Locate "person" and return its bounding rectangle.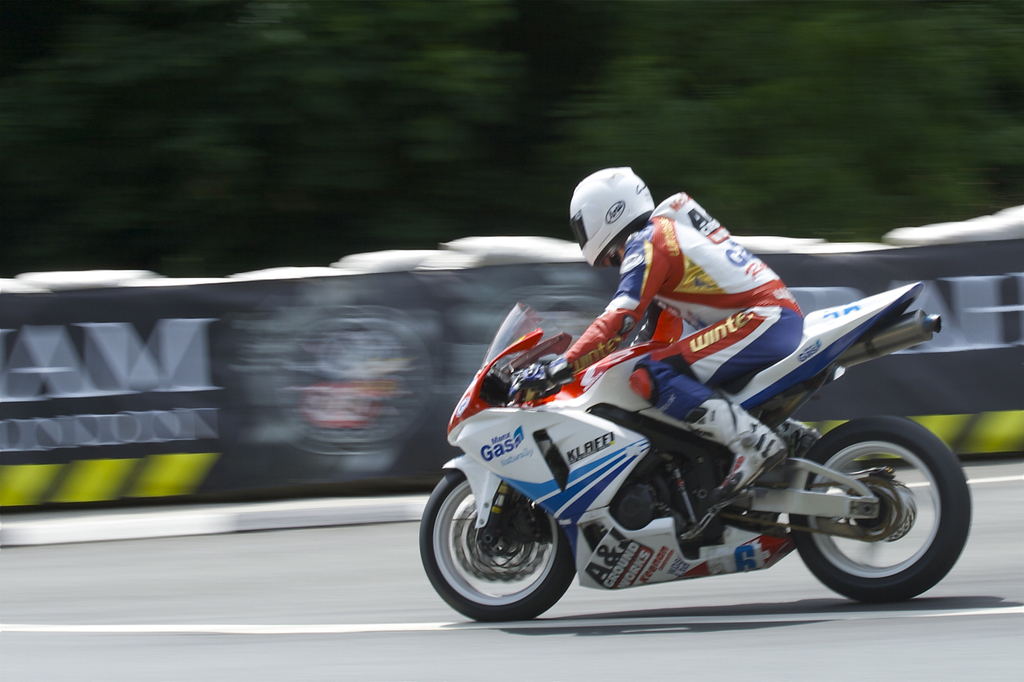
518,161,813,512.
